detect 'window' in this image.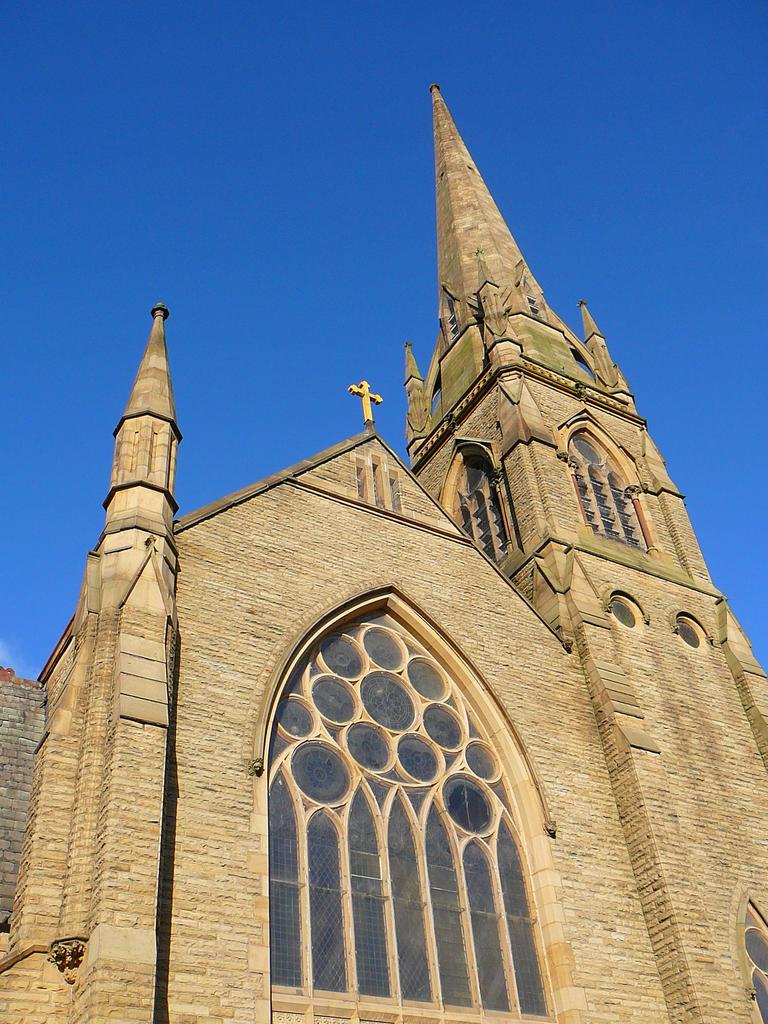
Detection: crop(560, 406, 648, 550).
